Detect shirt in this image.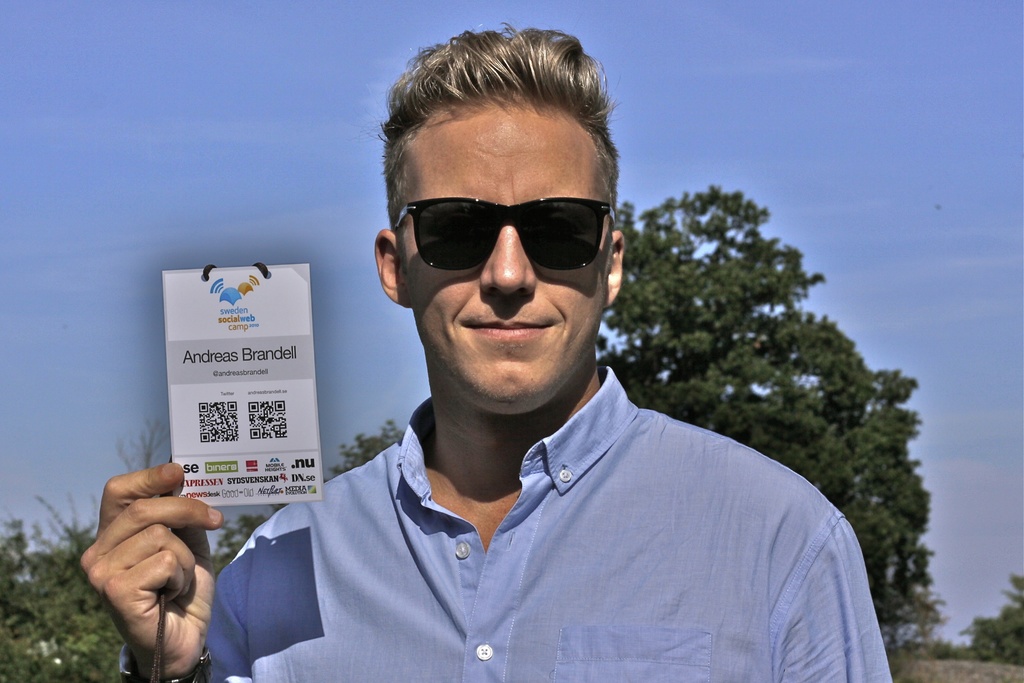
Detection: locate(200, 366, 893, 682).
